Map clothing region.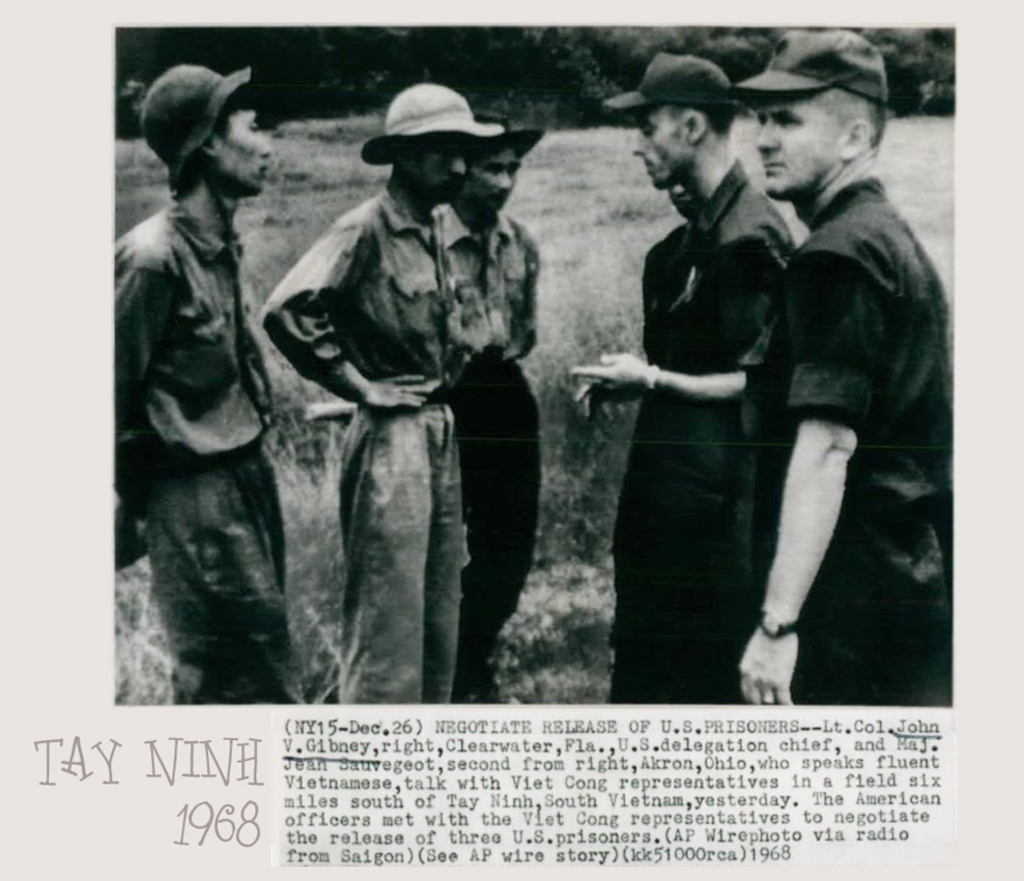
Mapped to pyautogui.locateOnScreen(728, 180, 959, 716).
